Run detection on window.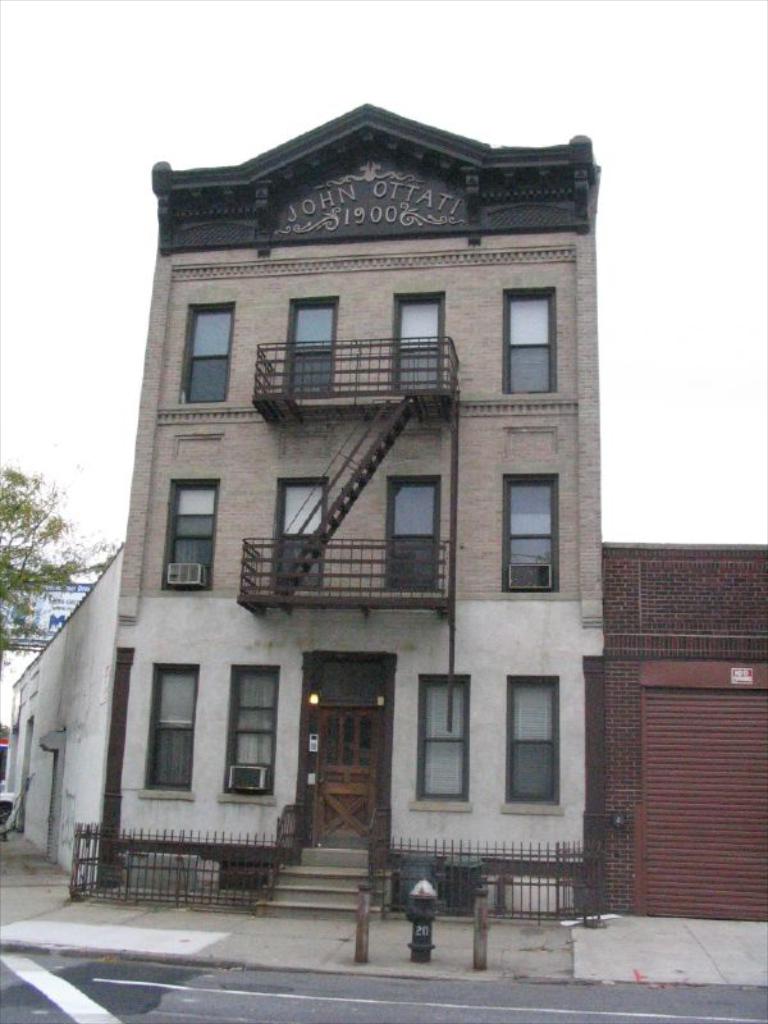
Result: (511,671,571,826).
